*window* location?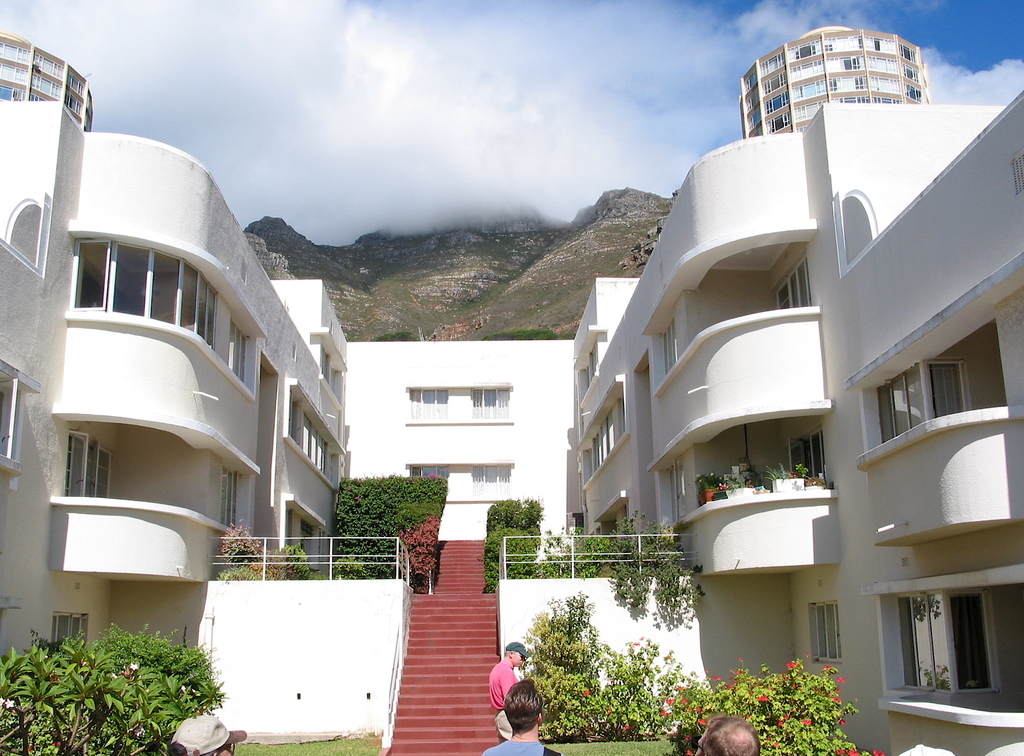
region(806, 598, 844, 668)
